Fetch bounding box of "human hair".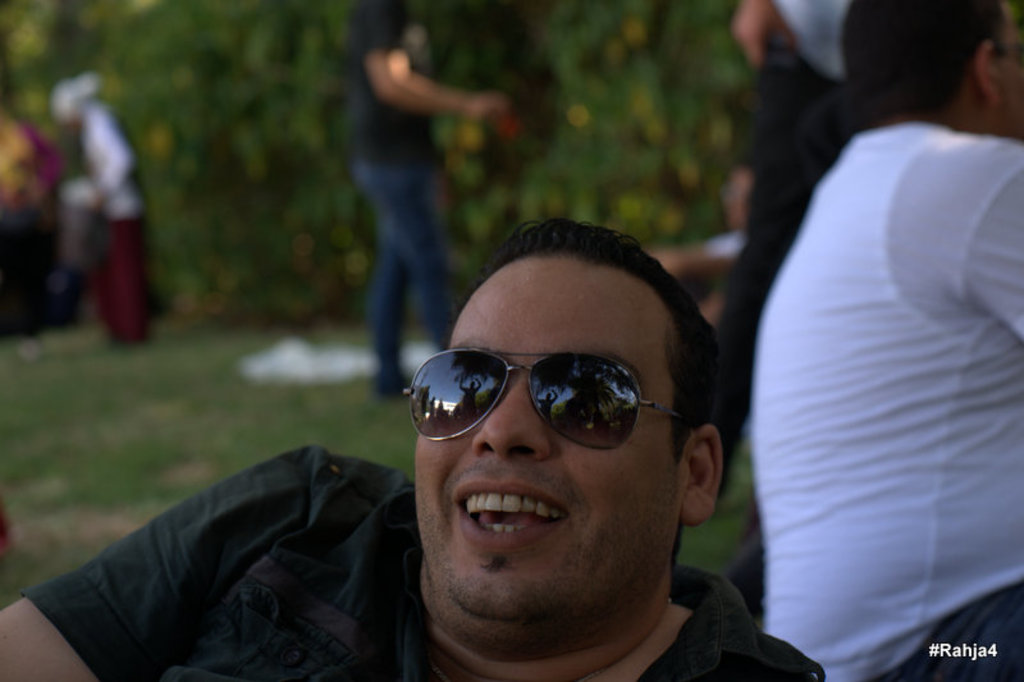
Bbox: Rect(837, 0, 1007, 109).
